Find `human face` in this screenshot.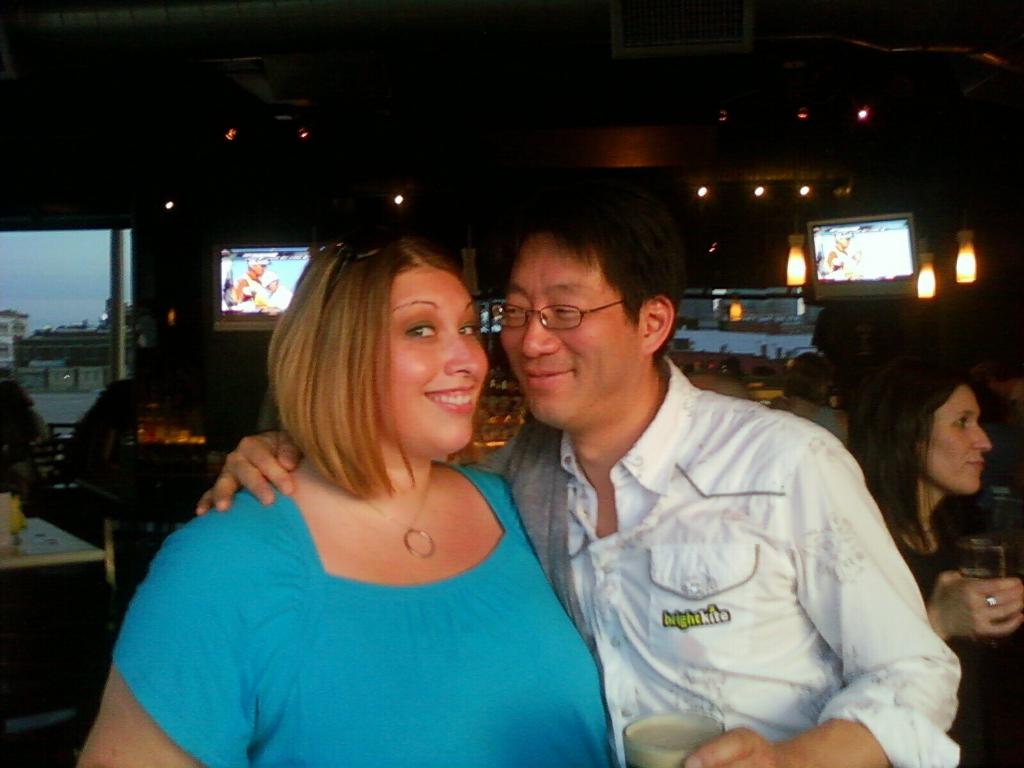
The bounding box for `human face` is 381, 262, 490, 452.
